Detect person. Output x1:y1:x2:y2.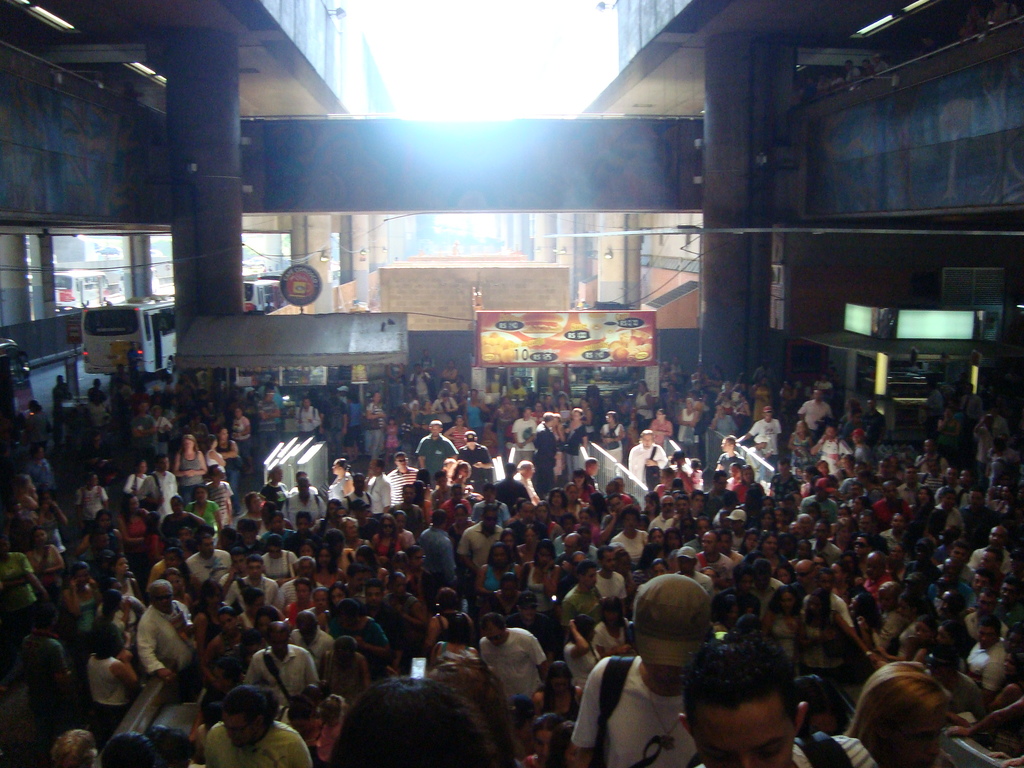
527:540:572:607.
